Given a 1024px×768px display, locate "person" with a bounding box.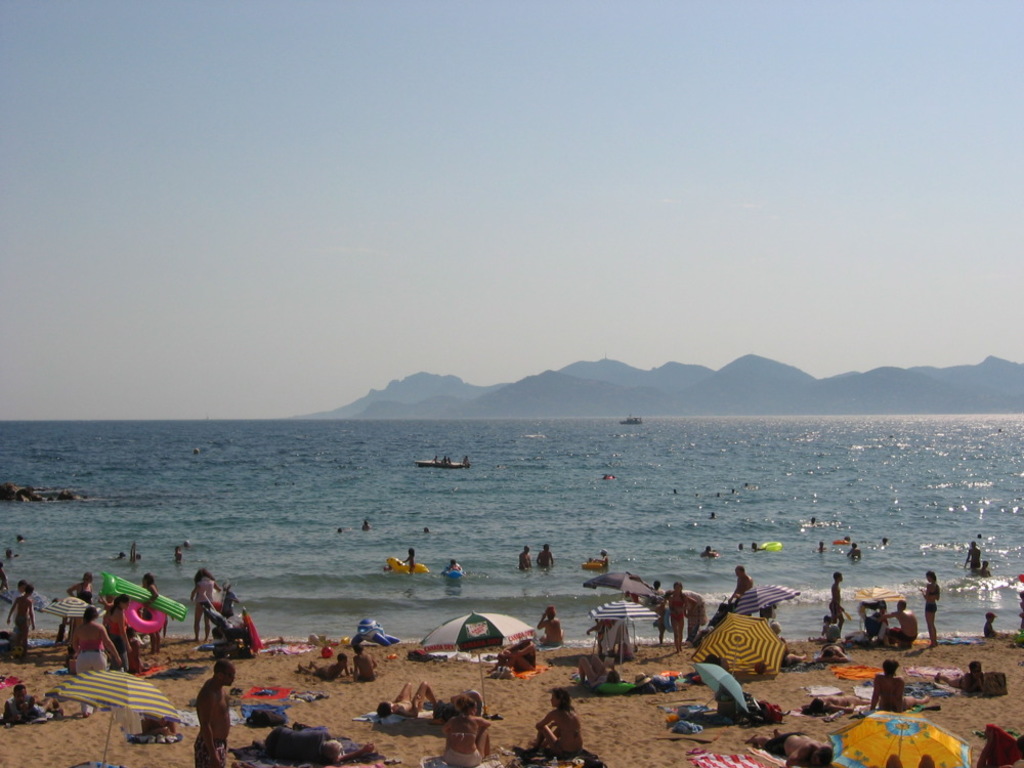
Located: 870/662/930/711.
